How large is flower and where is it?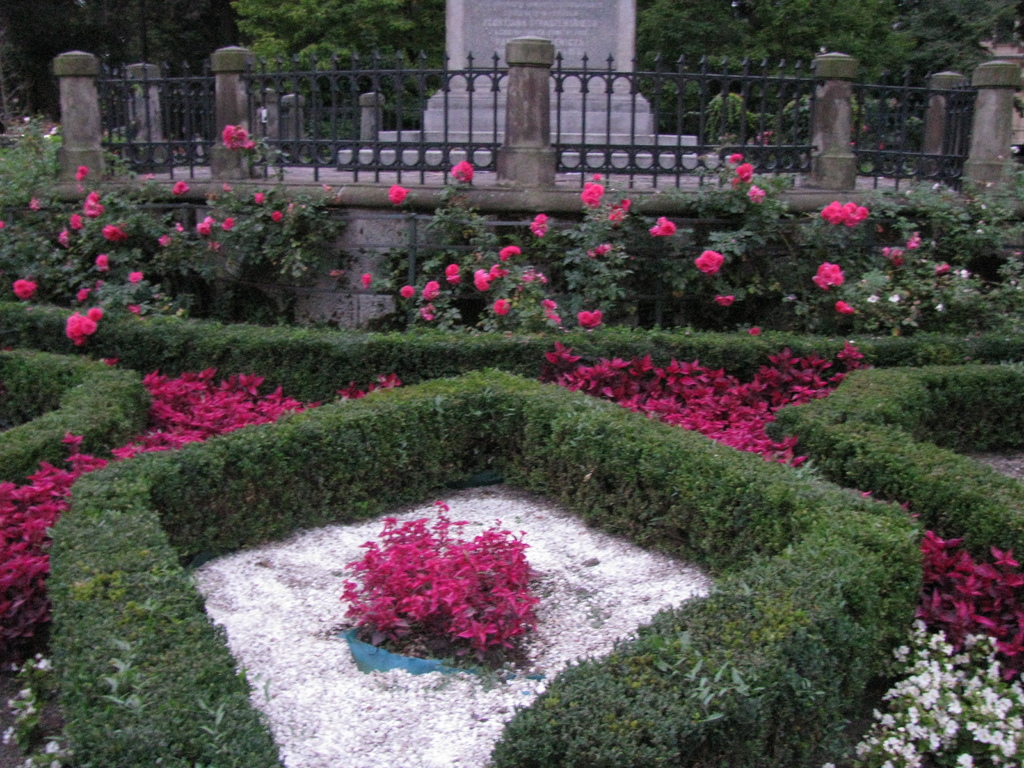
Bounding box: [444,162,475,184].
